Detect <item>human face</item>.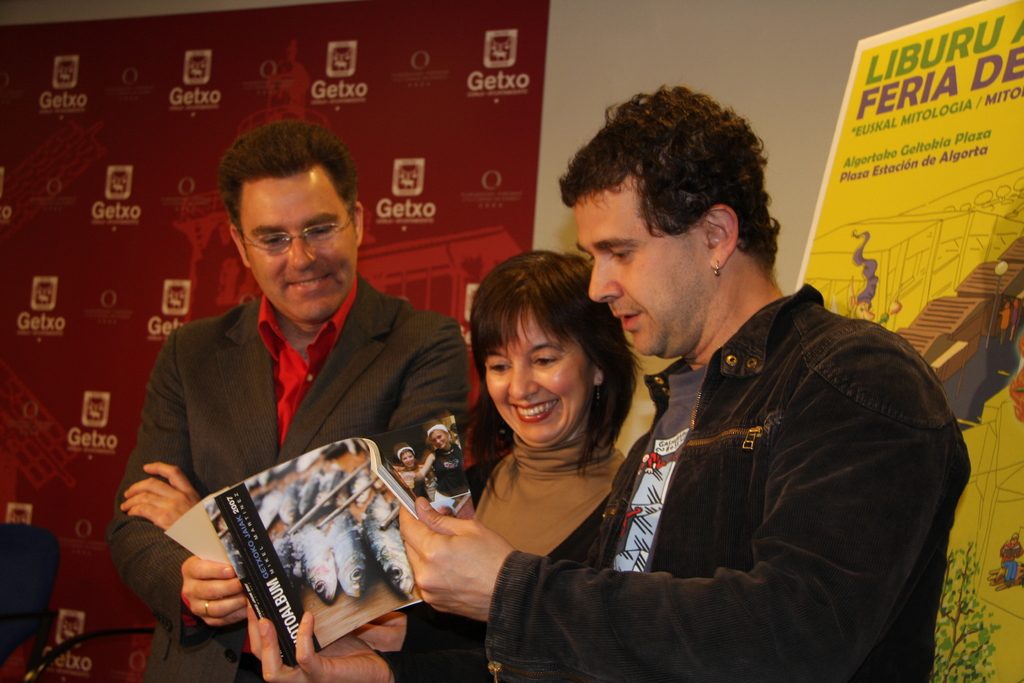
Detected at Rect(484, 308, 589, 448).
